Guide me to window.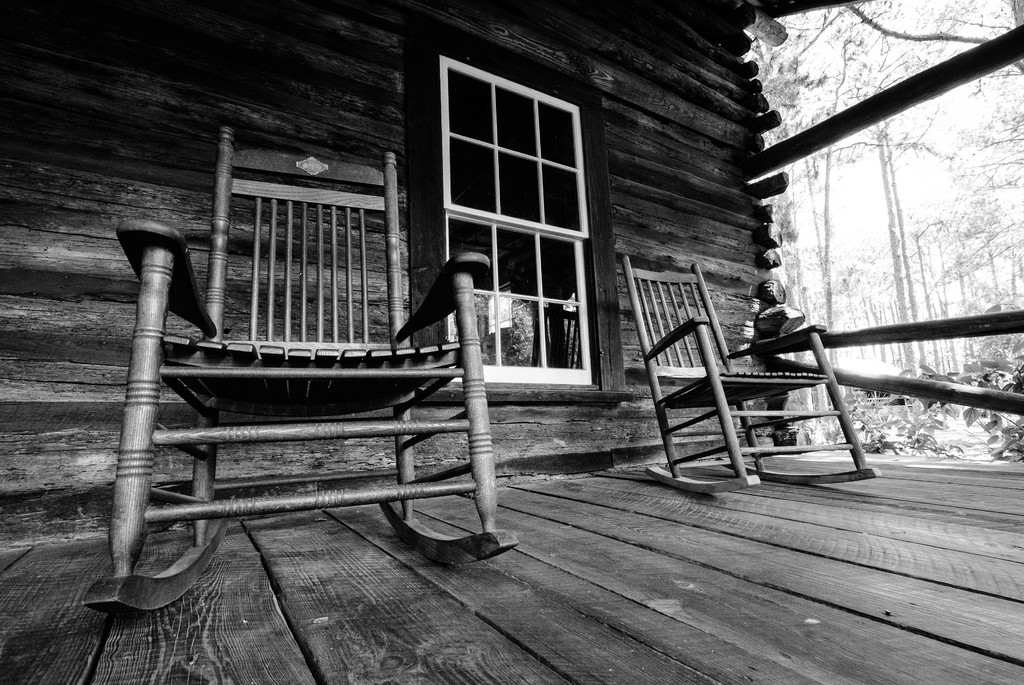
Guidance: locate(414, 0, 616, 409).
